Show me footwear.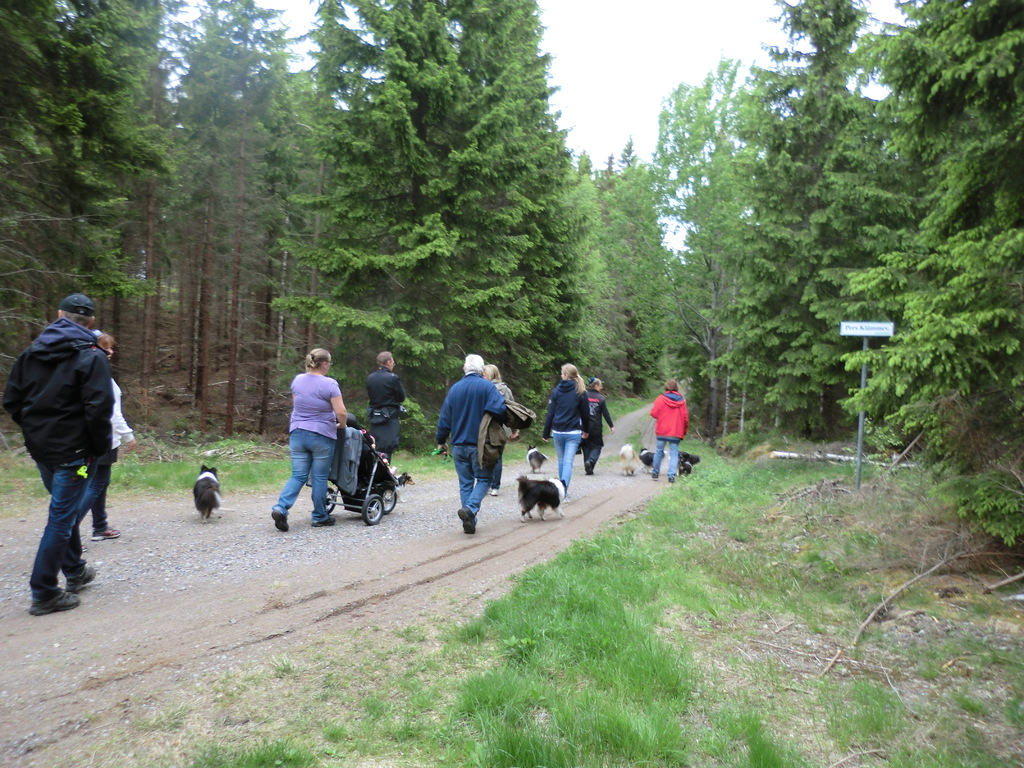
footwear is here: x1=311, y1=511, x2=337, y2=529.
